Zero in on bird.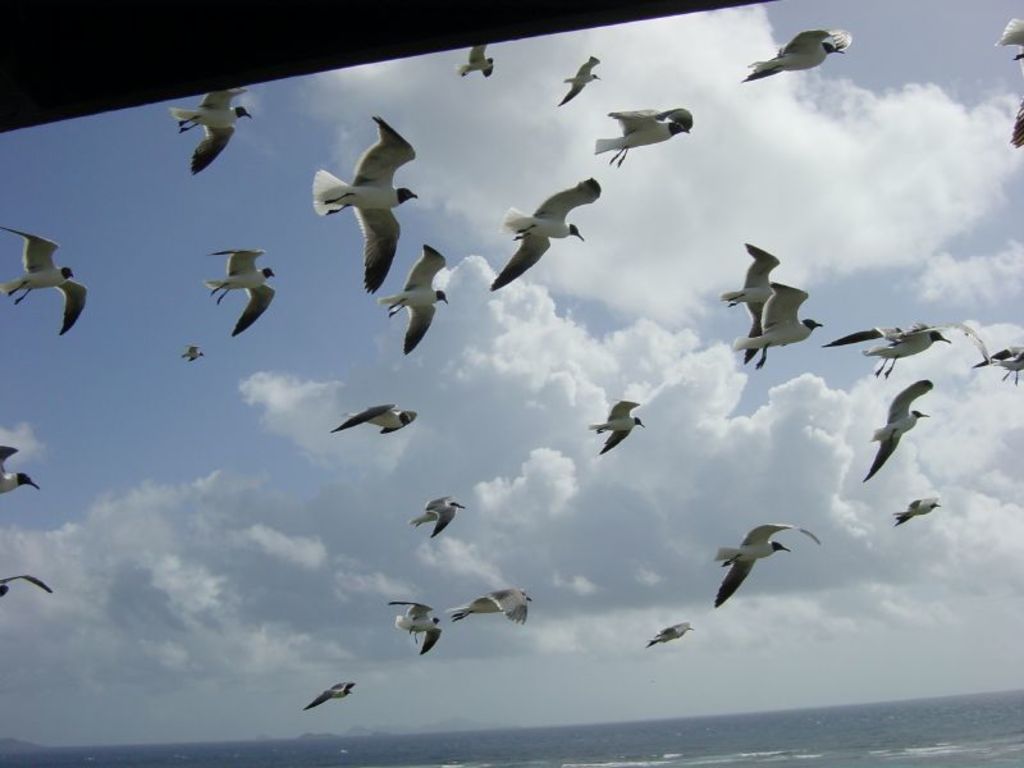
Zeroed in: 210:244:276:337.
